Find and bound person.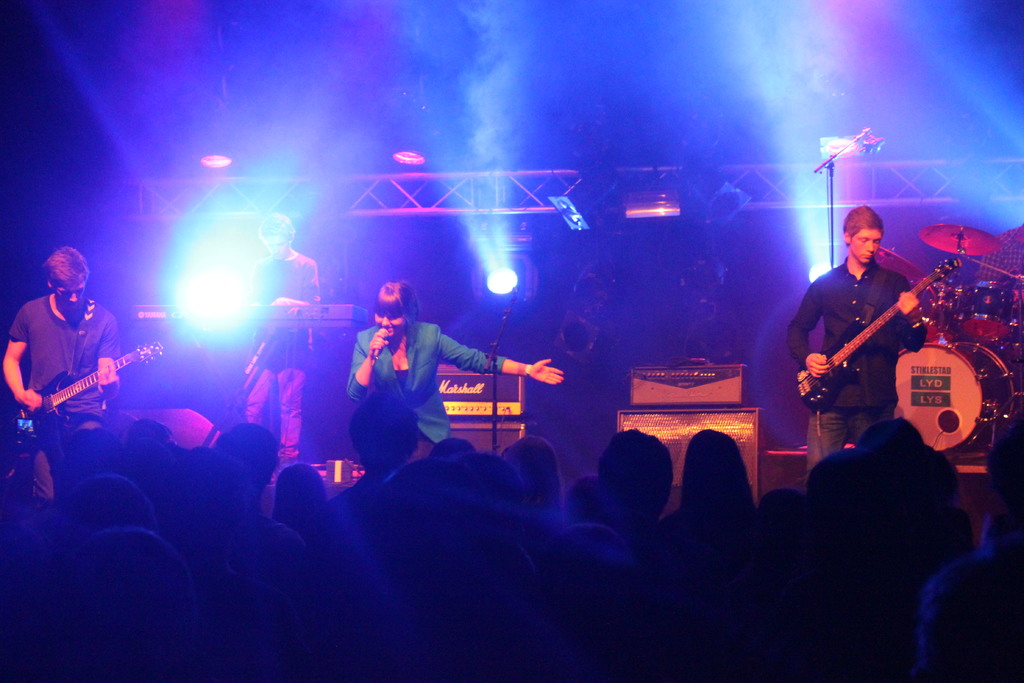
Bound: 0 241 123 504.
